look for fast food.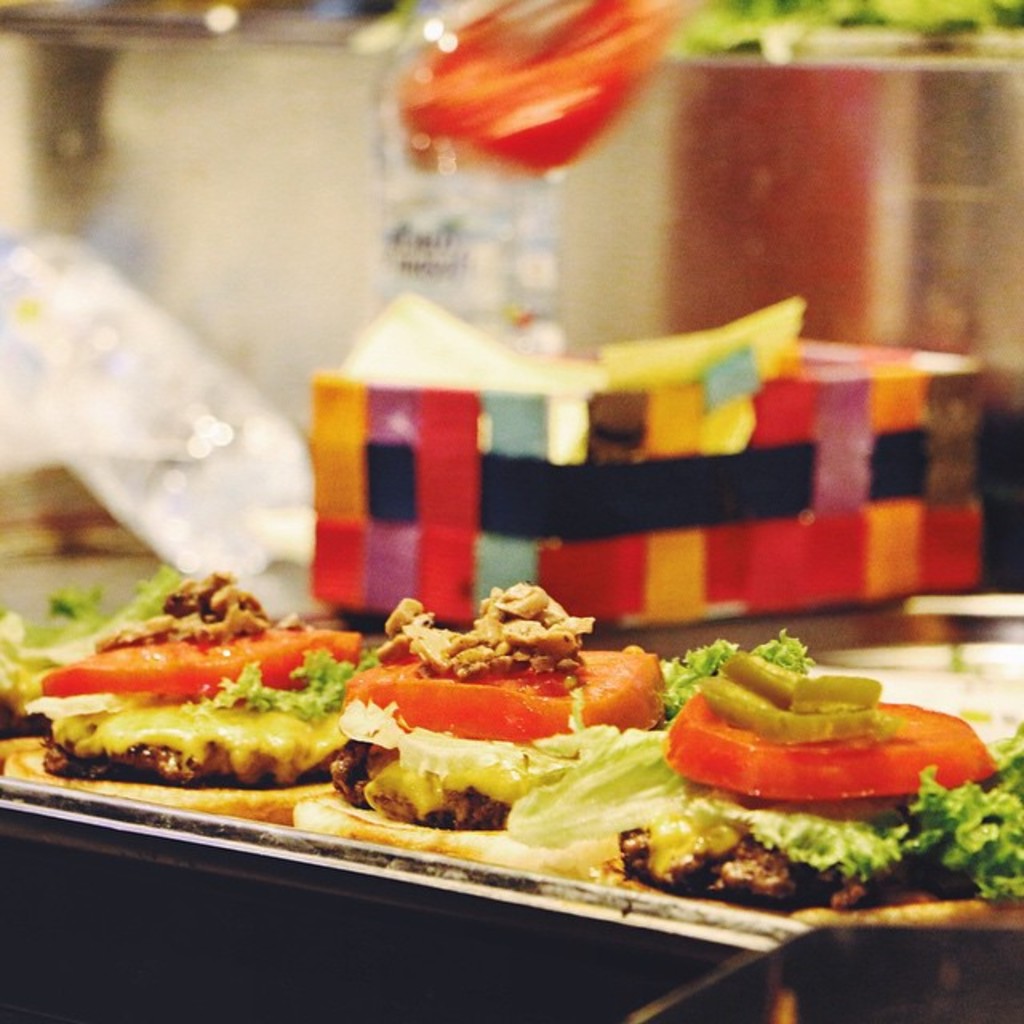
Found: locate(504, 627, 1022, 910).
